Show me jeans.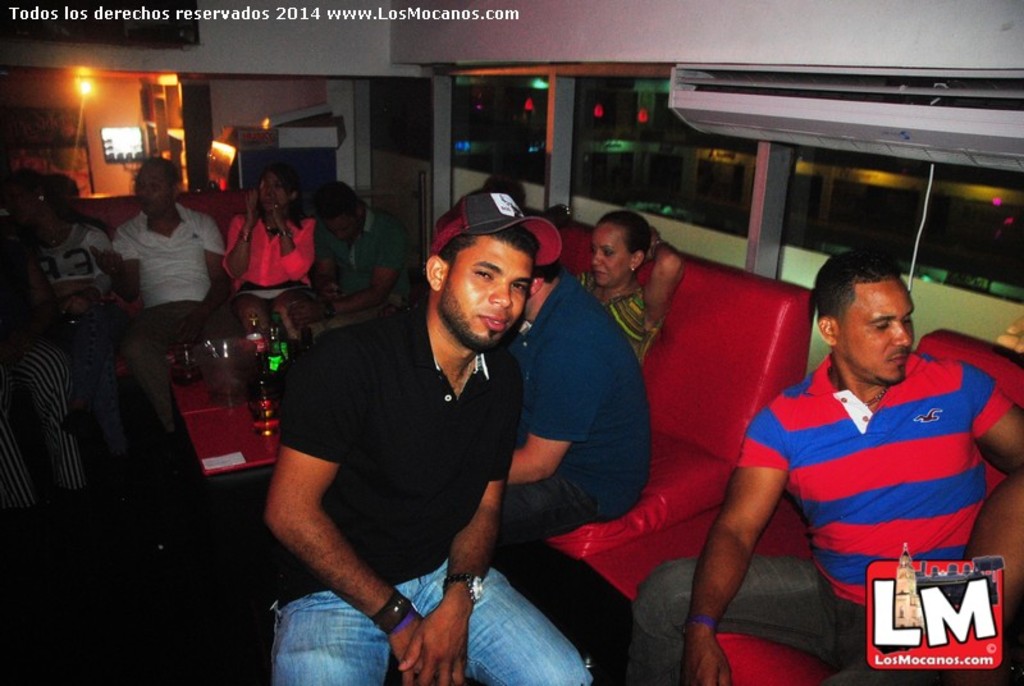
jeans is here: BBox(493, 465, 625, 541).
